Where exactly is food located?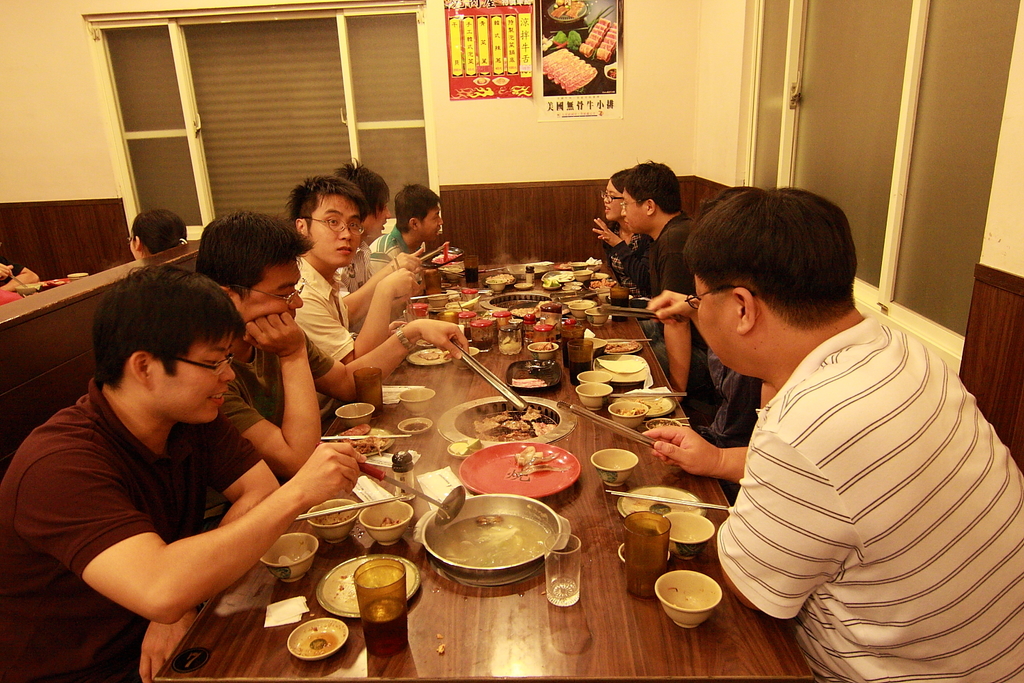
Its bounding box is crop(427, 513, 552, 567).
